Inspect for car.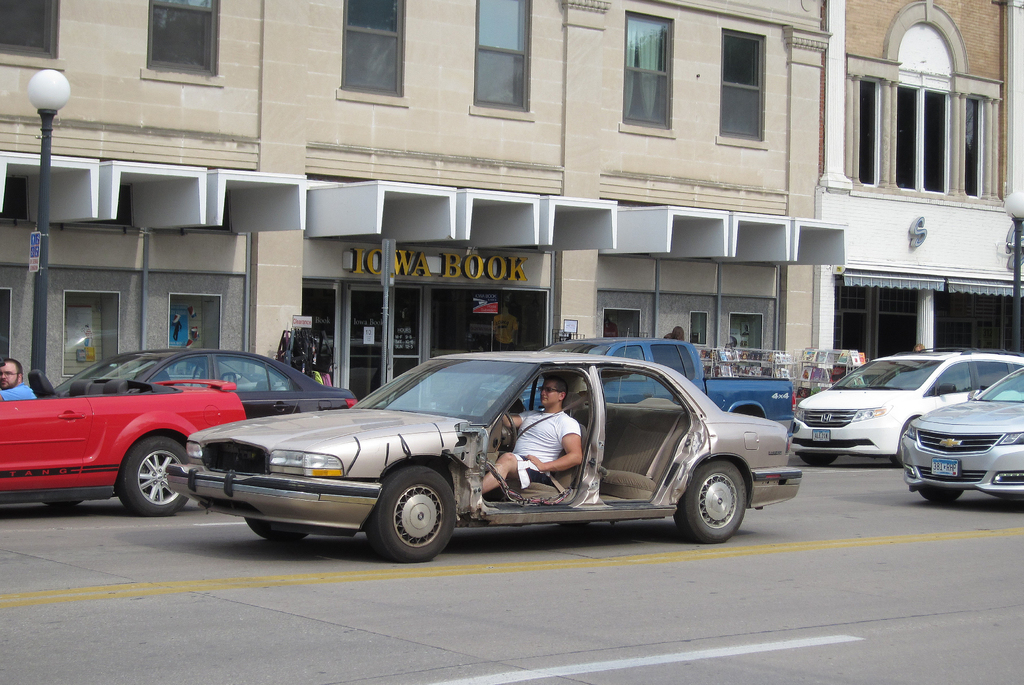
Inspection: bbox=[0, 379, 241, 513].
